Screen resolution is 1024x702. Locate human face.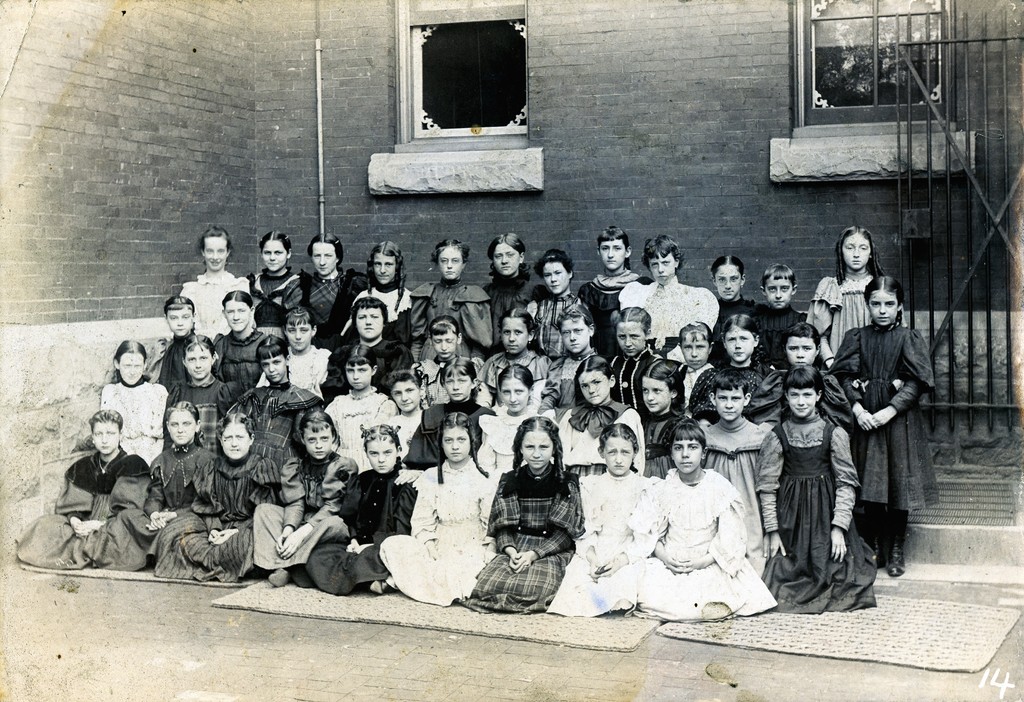
[716, 384, 747, 421].
